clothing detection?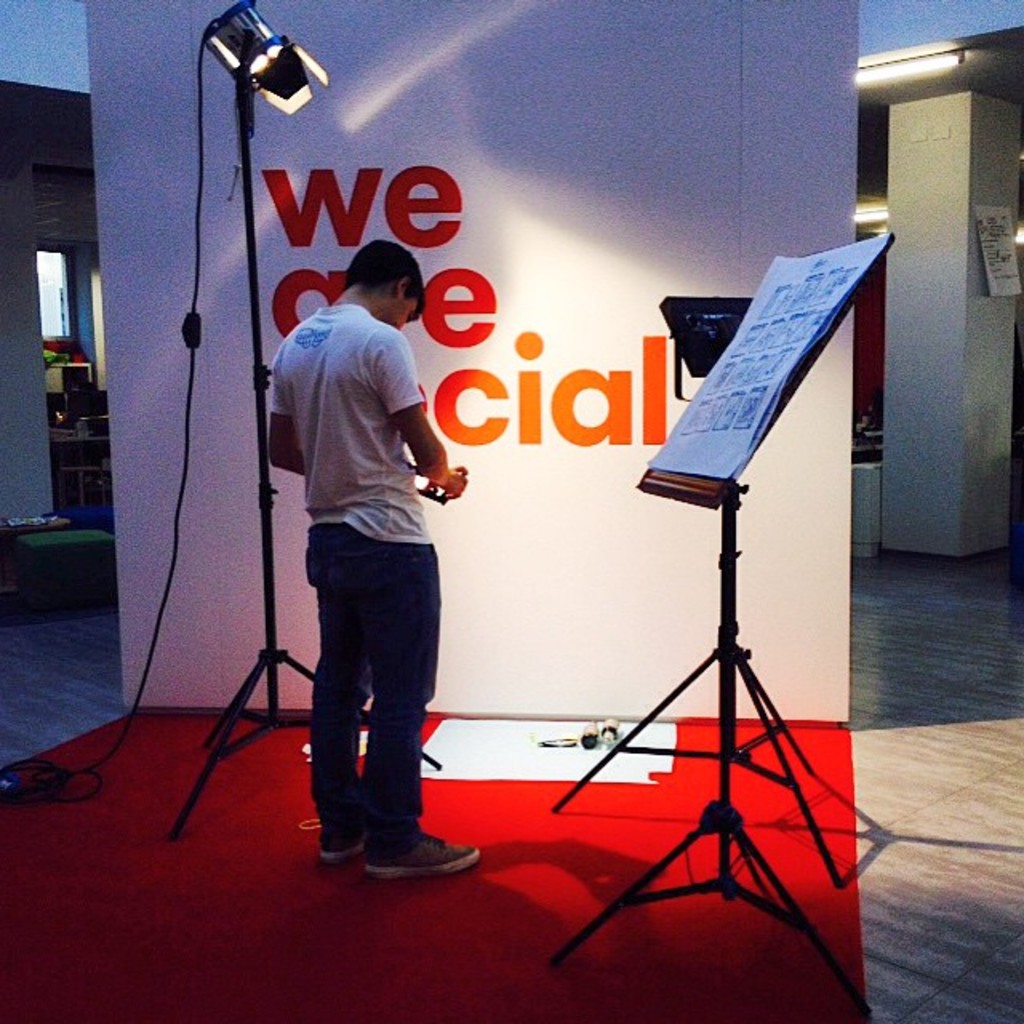
box(269, 304, 442, 856)
